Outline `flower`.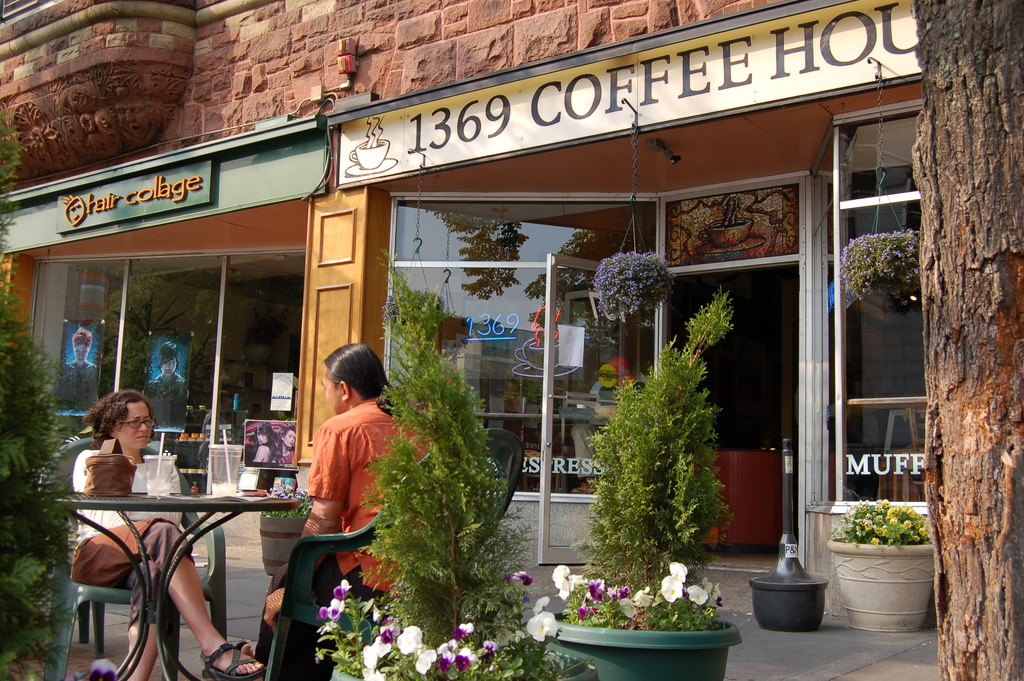
Outline: <box>404,624,417,653</box>.
